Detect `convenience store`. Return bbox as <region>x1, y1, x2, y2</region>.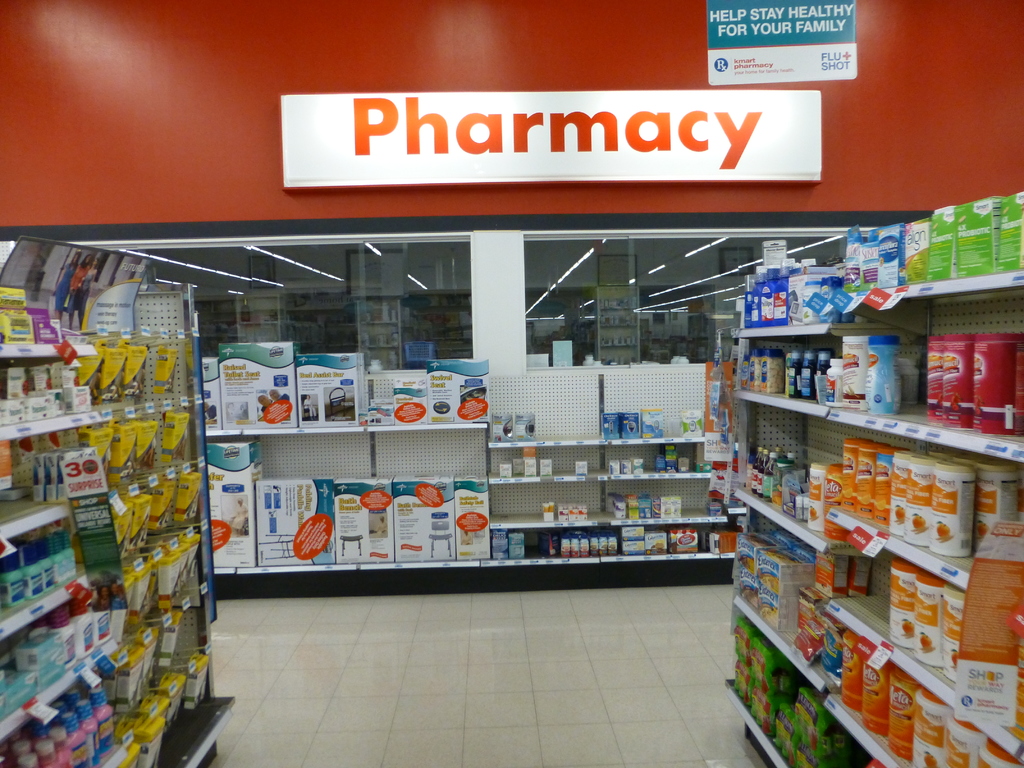
<region>0, 0, 1022, 767</region>.
